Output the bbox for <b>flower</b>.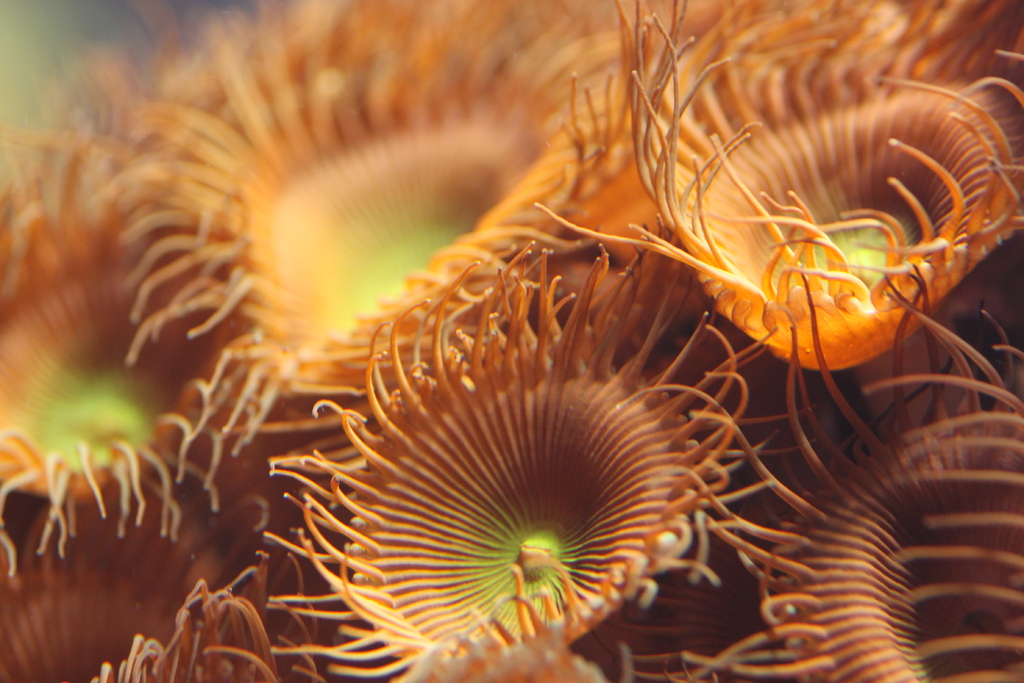
locate(273, 233, 747, 677).
